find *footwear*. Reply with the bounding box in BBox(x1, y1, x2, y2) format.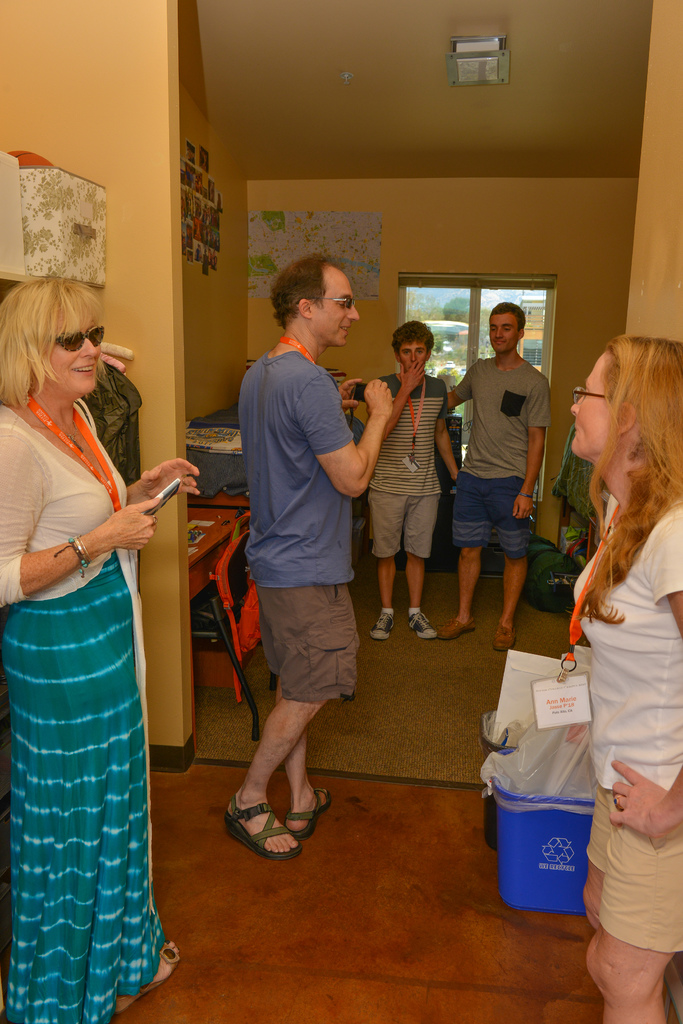
BBox(369, 604, 397, 641).
